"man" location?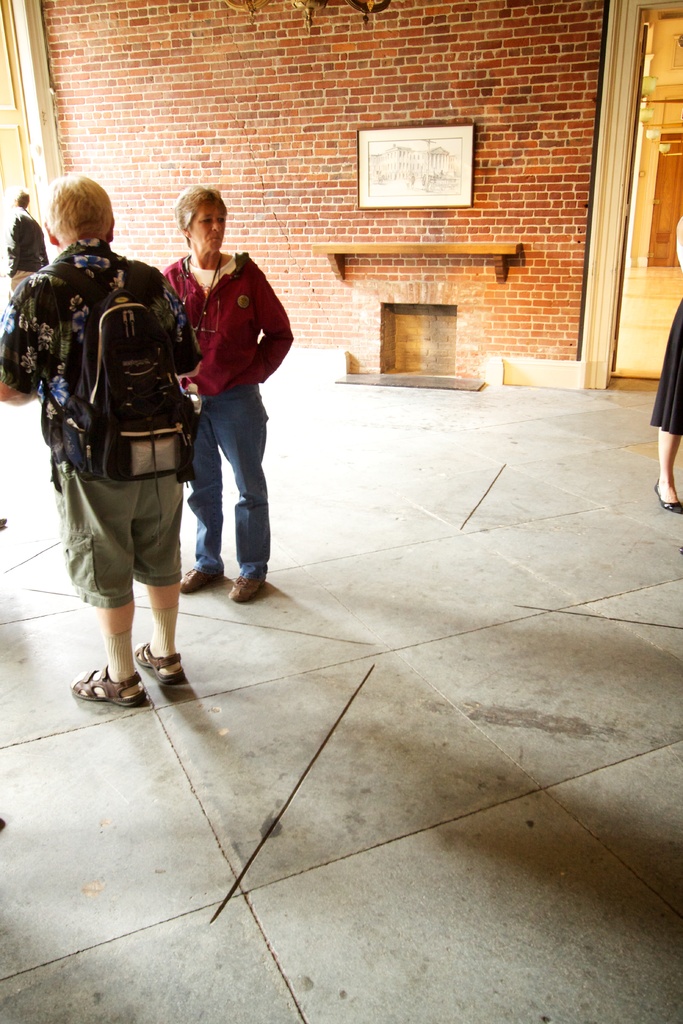
(5, 186, 49, 291)
